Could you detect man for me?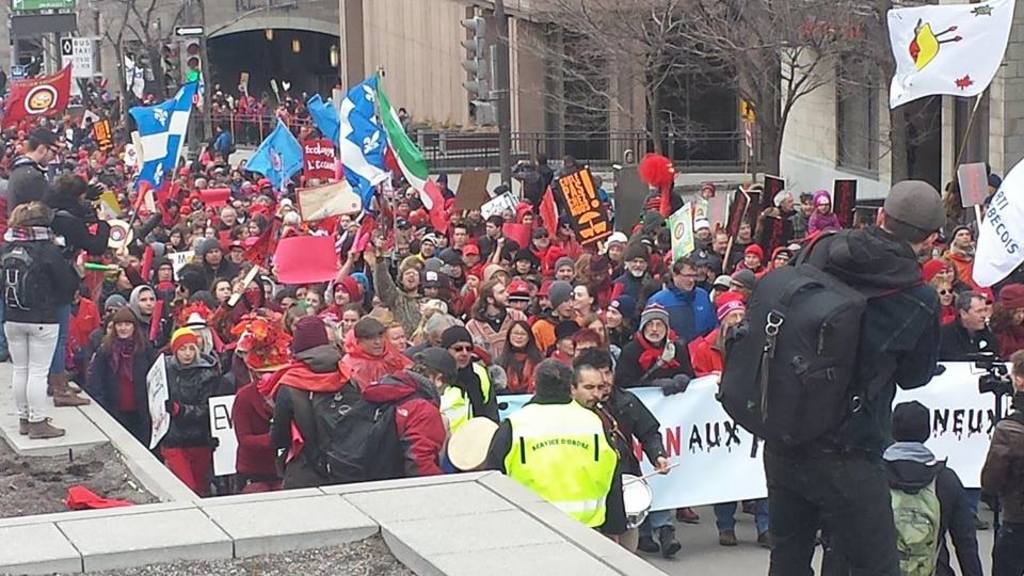
Detection result: detection(529, 227, 558, 268).
